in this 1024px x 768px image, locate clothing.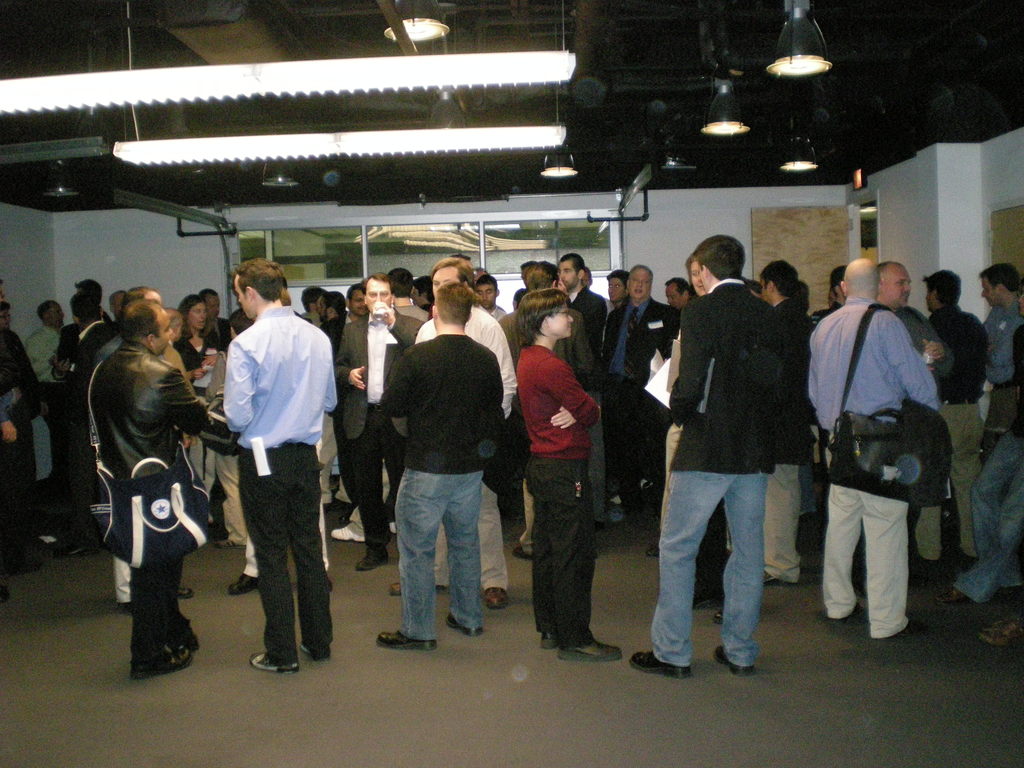
Bounding box: pyautogui.locateOnScreen(984, 306, 1023, 381).
